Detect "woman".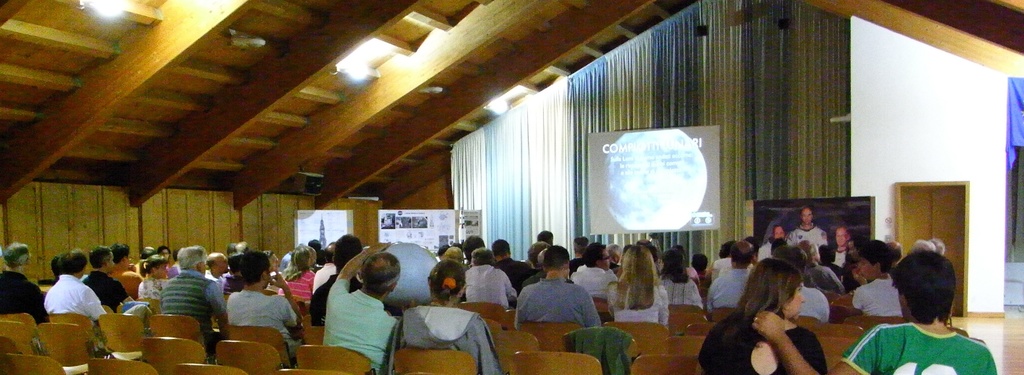
Detected at <region>713, 253, 836, 374</region>.
